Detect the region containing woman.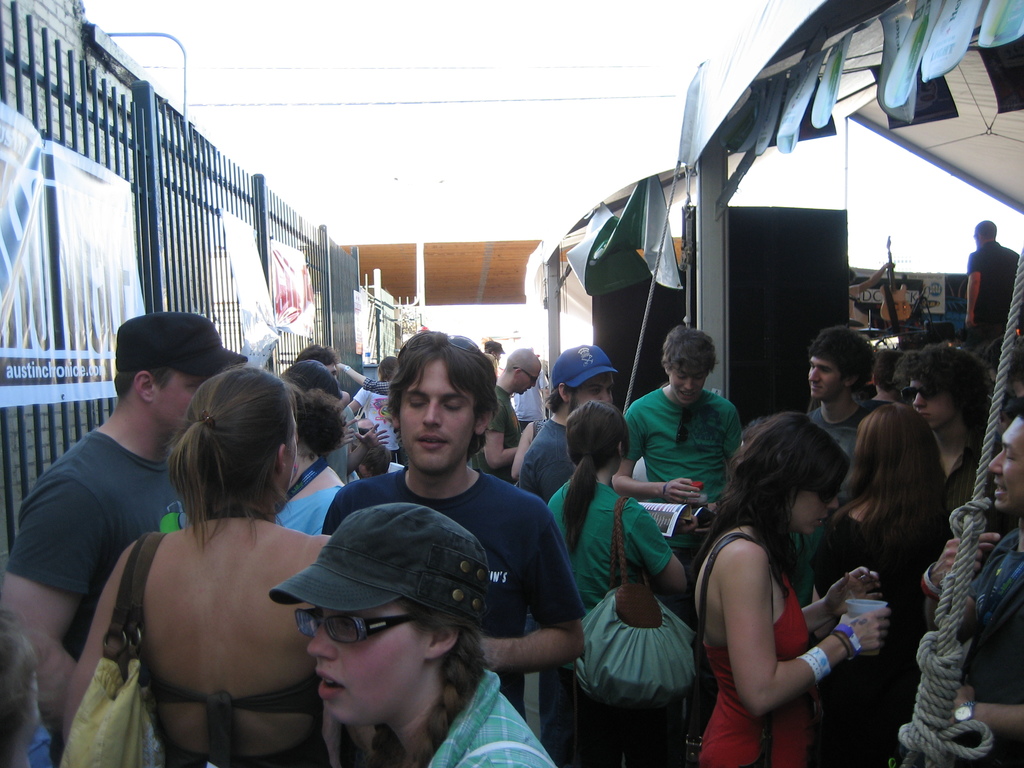
[46,358,332,767].
